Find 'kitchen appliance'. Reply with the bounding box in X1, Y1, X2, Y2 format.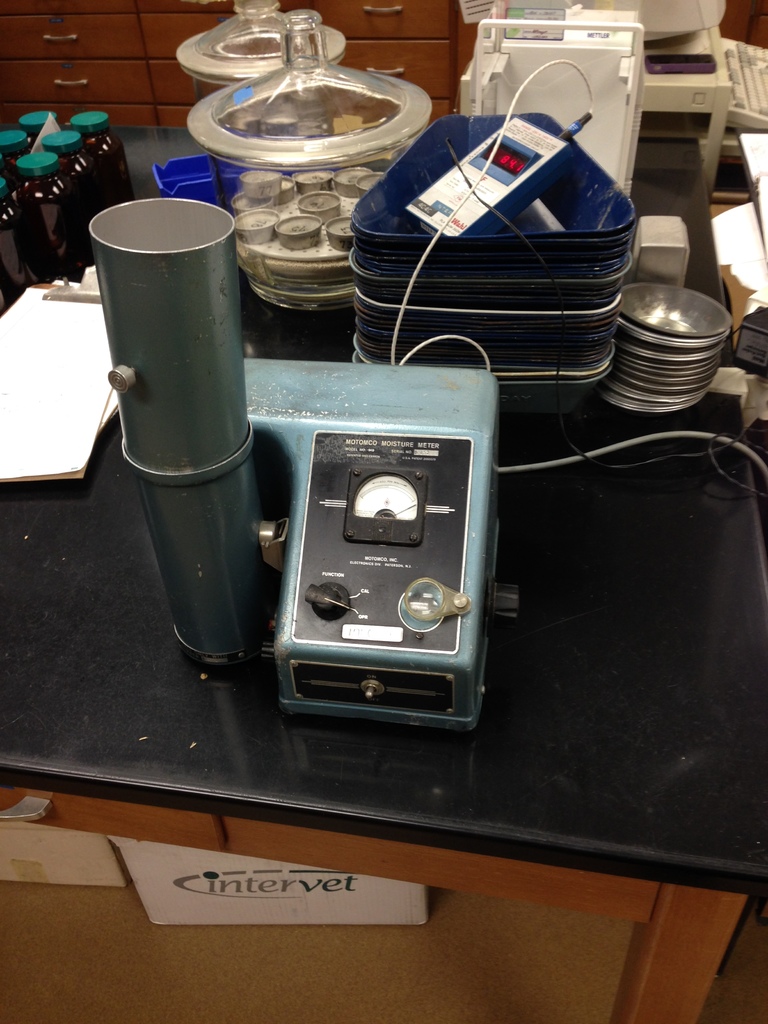
351, 106, 640, 411.
